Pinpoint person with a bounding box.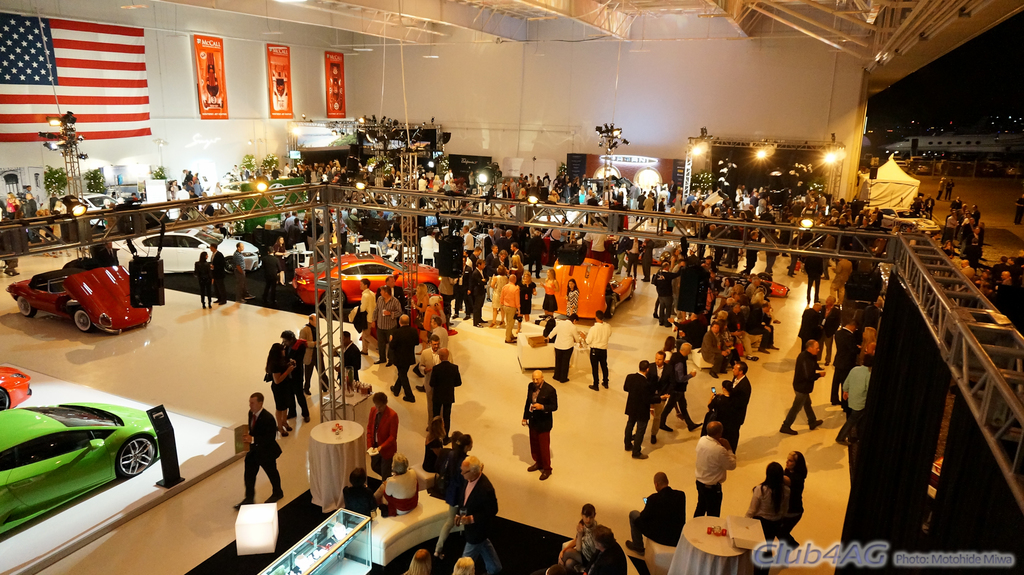
rect(336, 447, 424, 522).
